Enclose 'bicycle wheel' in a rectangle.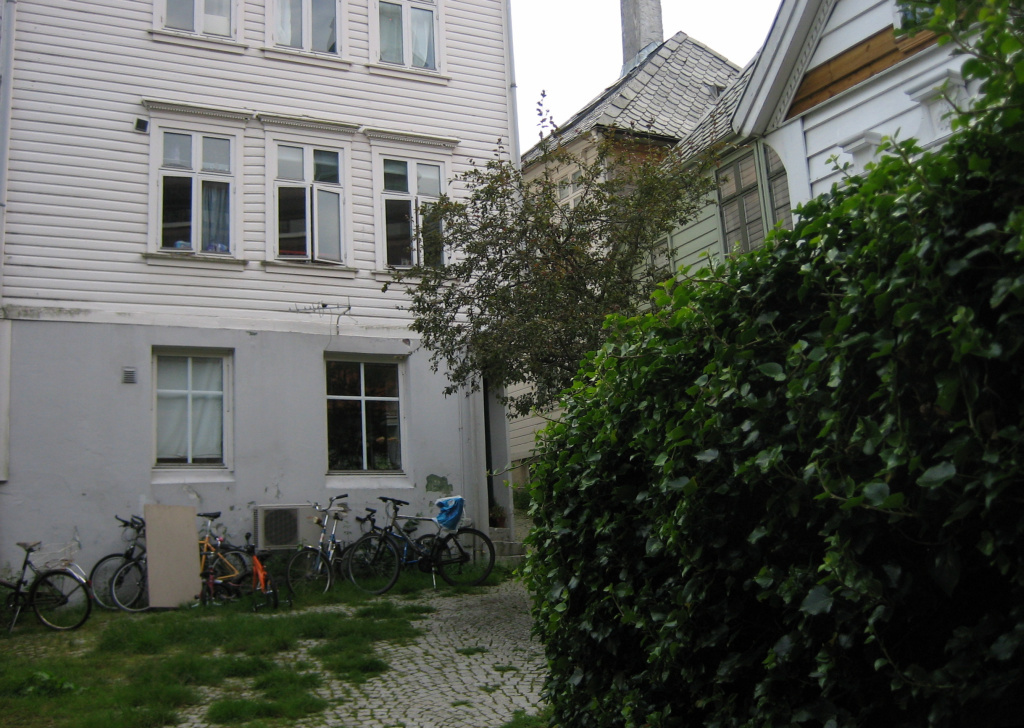
region(439, 525, 495, 586).
